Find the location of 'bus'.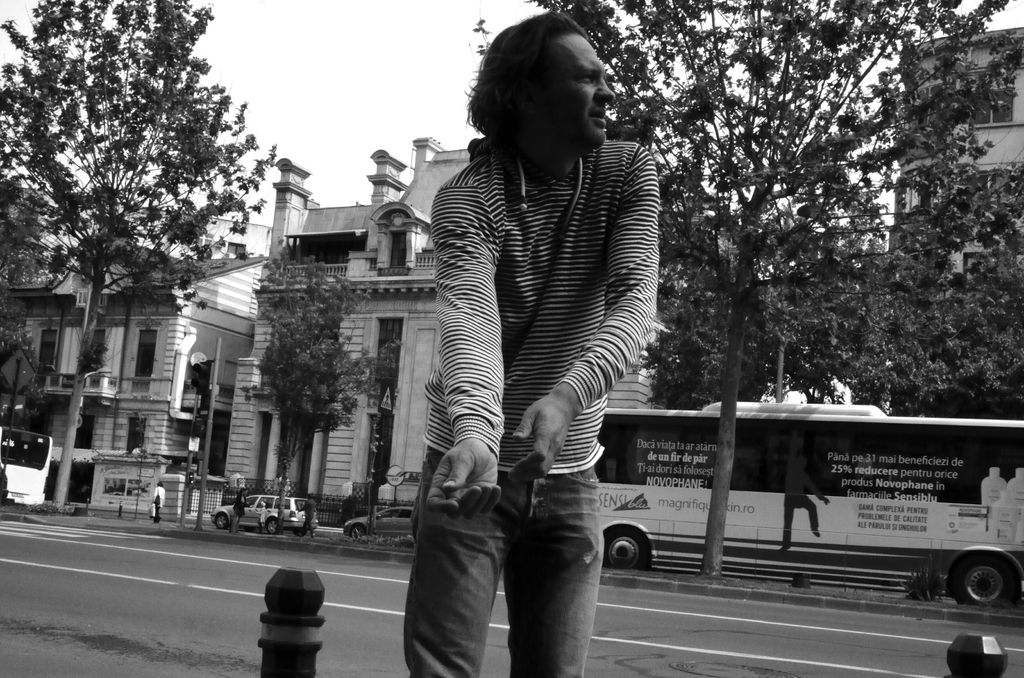
Location: pyautogui.locateOnScreen(589, 405, 1023, 609).
